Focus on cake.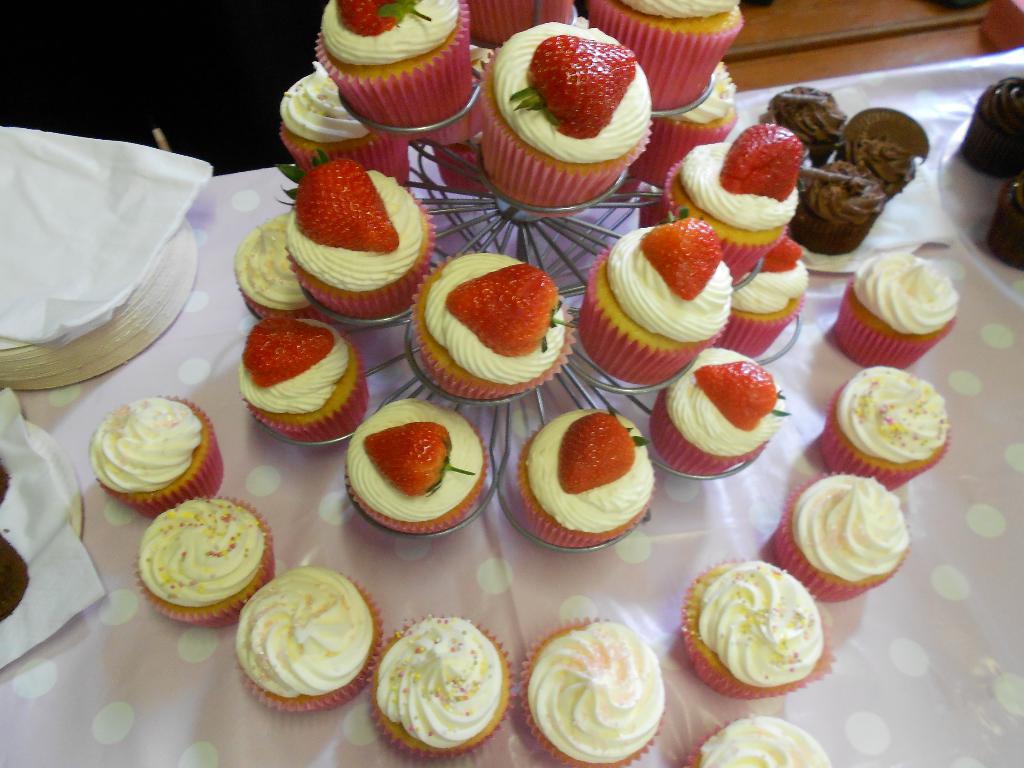
Focused at BBox(959, 68, 1023, 179).
